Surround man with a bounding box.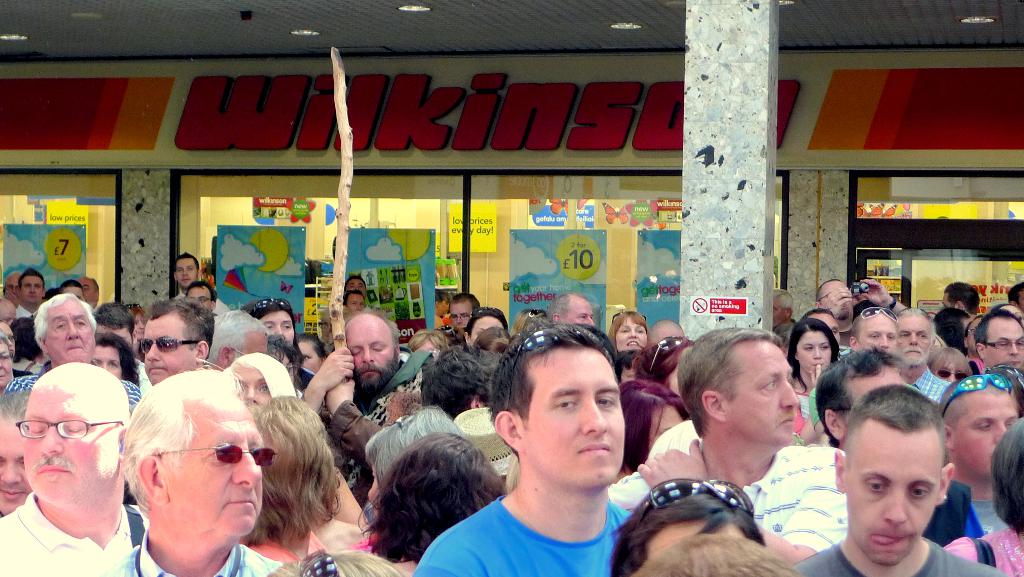
Rect(208, 304, 270, 366).
